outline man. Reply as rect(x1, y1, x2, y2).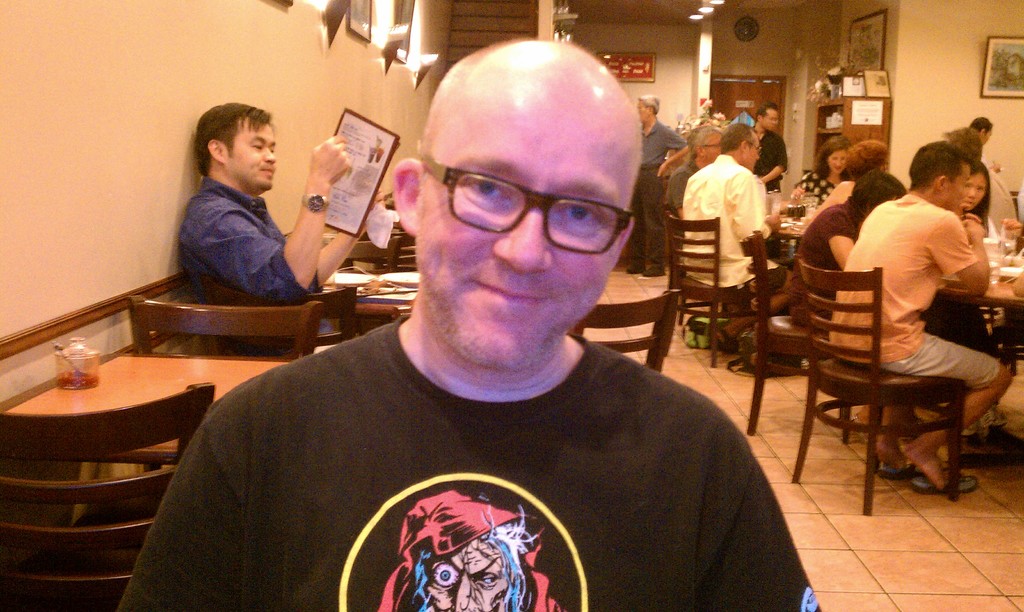
rect(143, 53, 784, 596).
